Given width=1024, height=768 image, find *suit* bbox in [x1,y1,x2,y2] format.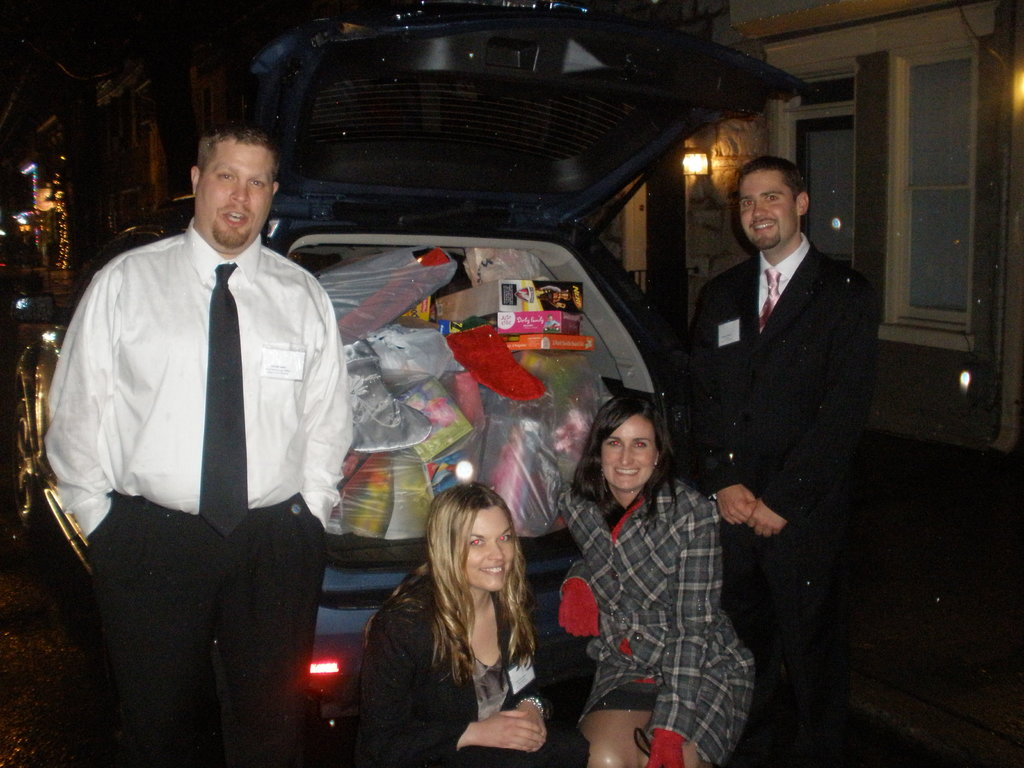
[676,243,875,767].
